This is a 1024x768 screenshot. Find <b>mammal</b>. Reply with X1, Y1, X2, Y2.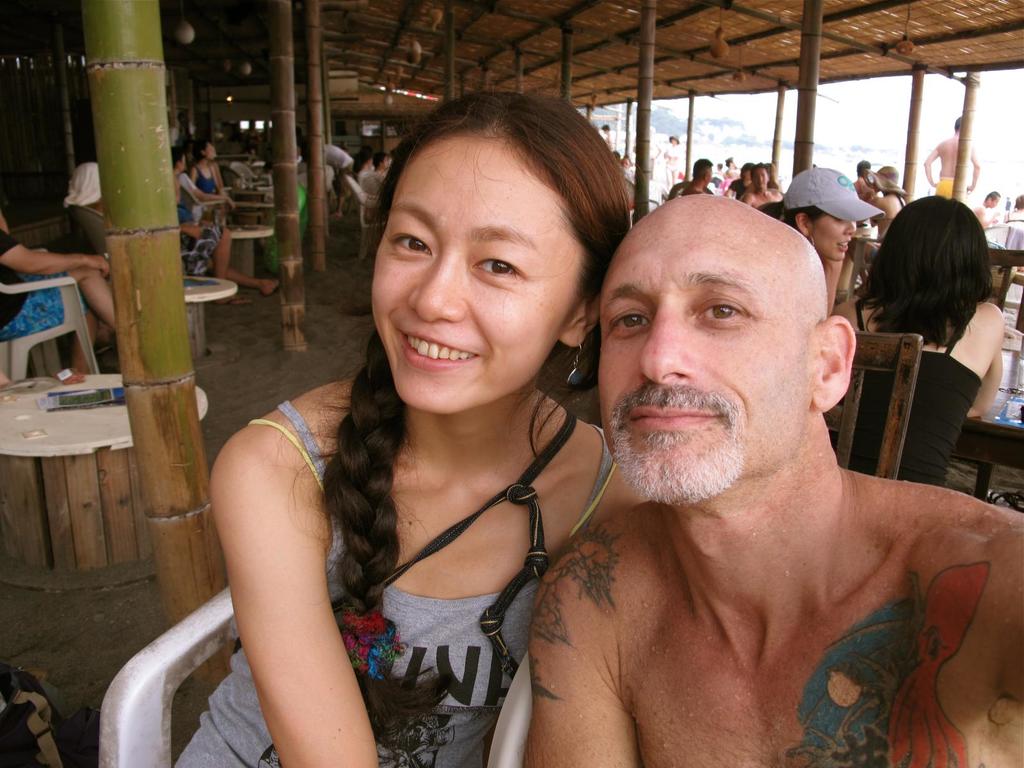
358, 151, 389, 218.
